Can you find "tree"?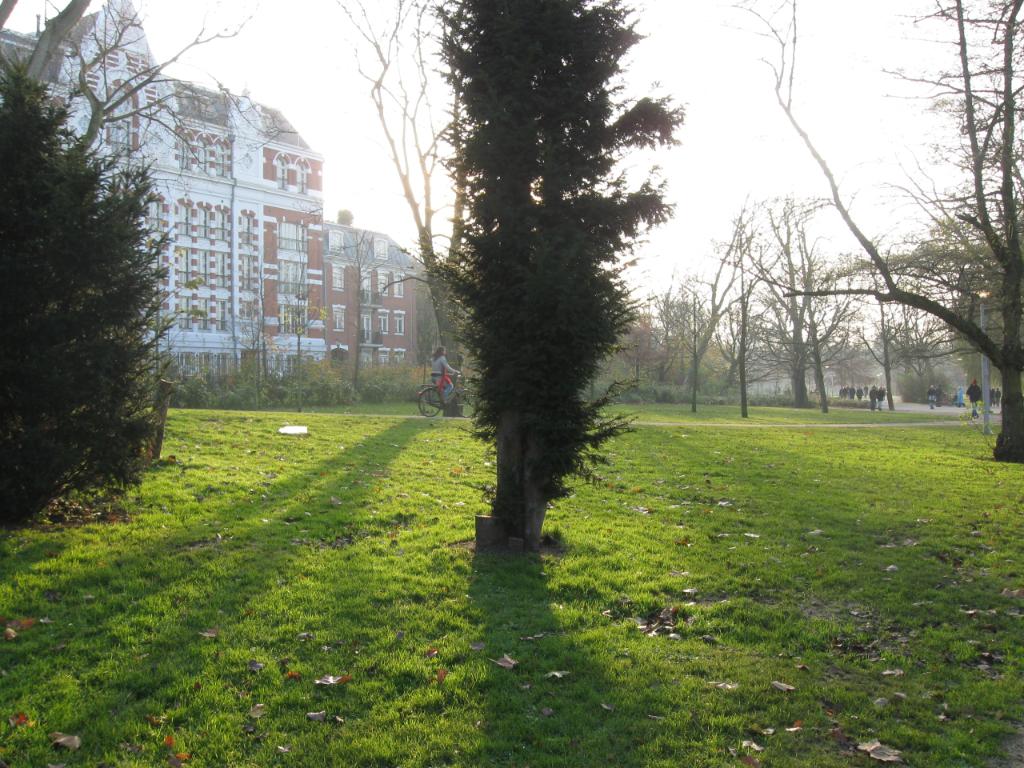
Yes, bounding box: [x1=629, y1=274, x2=714, y2=390].
